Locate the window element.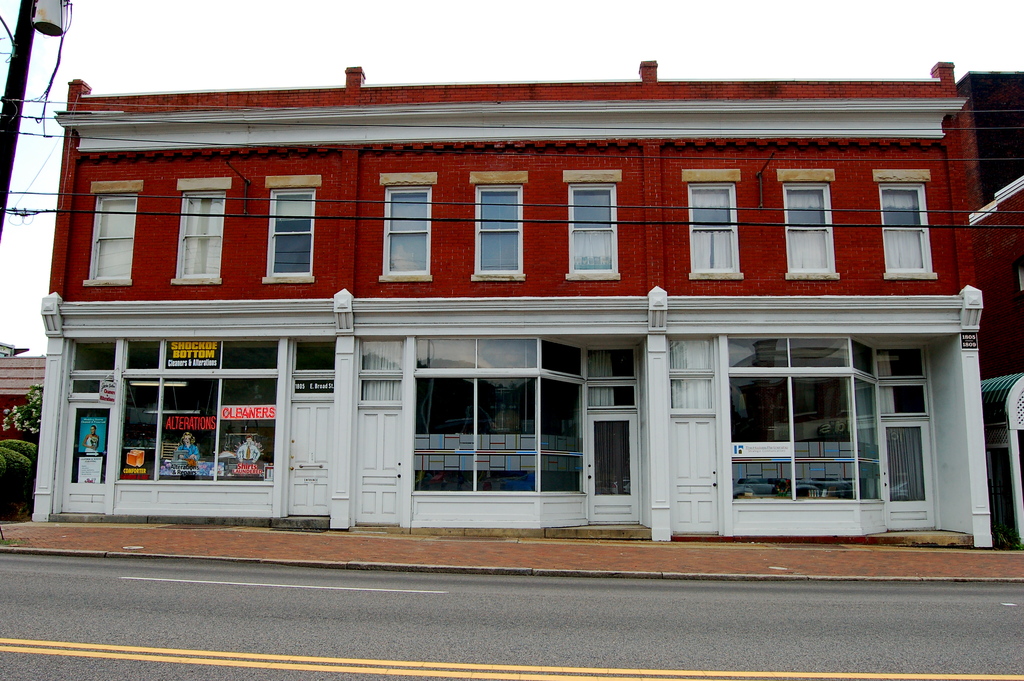
Element bbox: bbox=[540, 343, 584, 370].
